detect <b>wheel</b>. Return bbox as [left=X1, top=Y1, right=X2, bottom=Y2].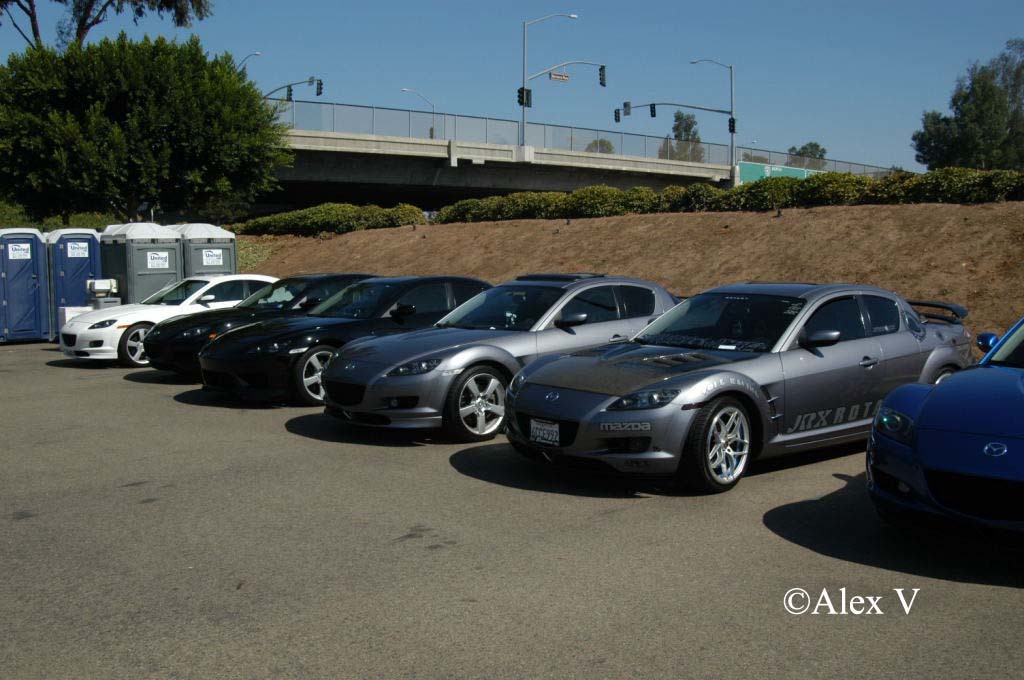
[left=445, top=365, right=505, bottom=441].
